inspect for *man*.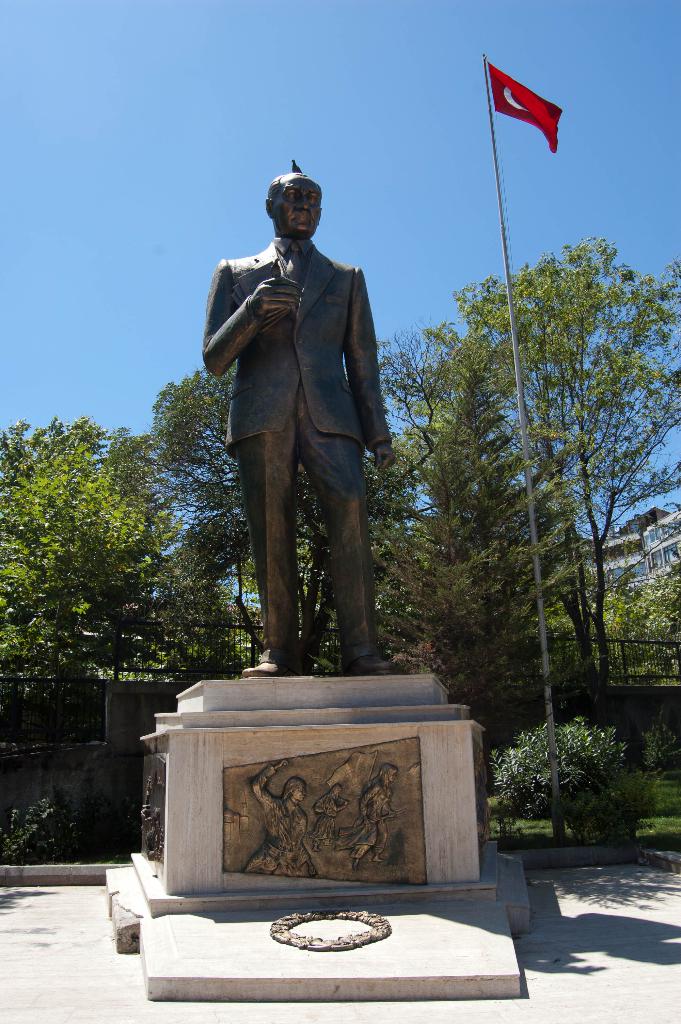
Inspection: bbox=[193, 163, 402, 693].
